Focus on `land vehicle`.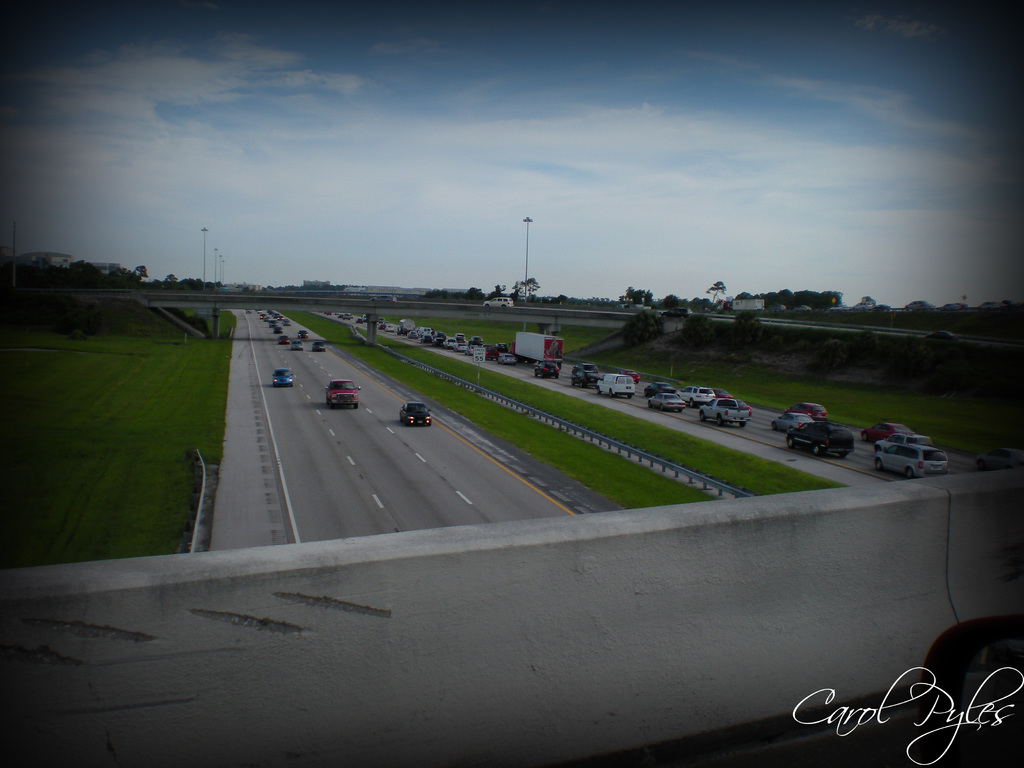
Focused at x1=860, y1=419, x2=915, y2=443.
